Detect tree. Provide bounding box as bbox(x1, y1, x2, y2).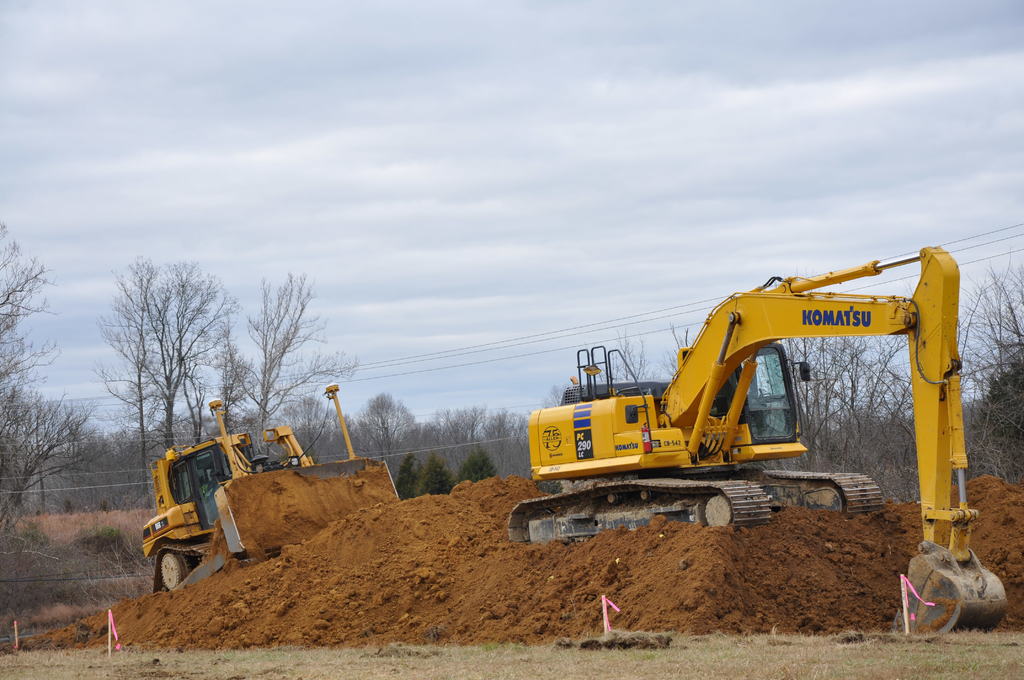
bbox(662, 322, 700, 386).
